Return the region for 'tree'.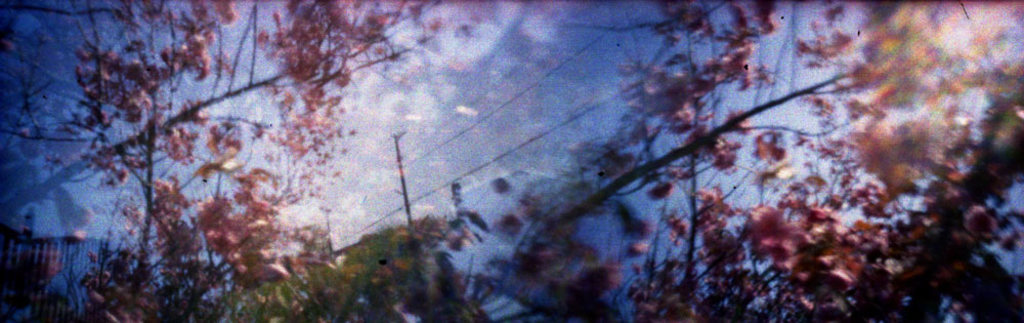
(0,0,1023,322).
